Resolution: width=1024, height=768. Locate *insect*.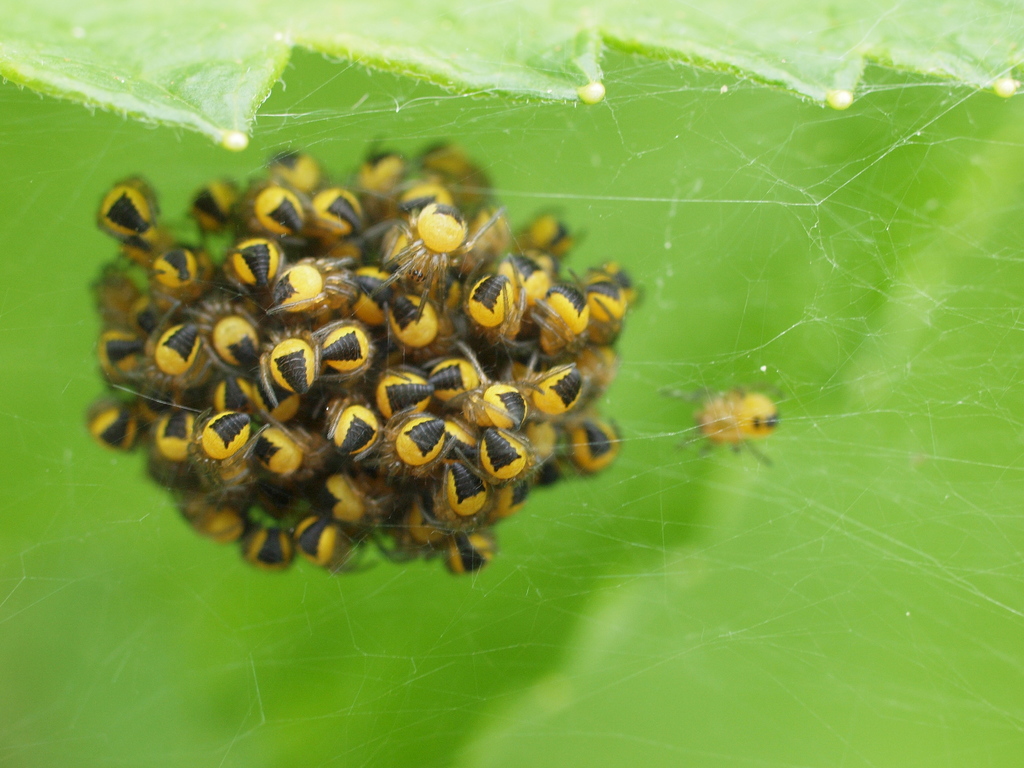
detection(532, 447, 575, 484).
